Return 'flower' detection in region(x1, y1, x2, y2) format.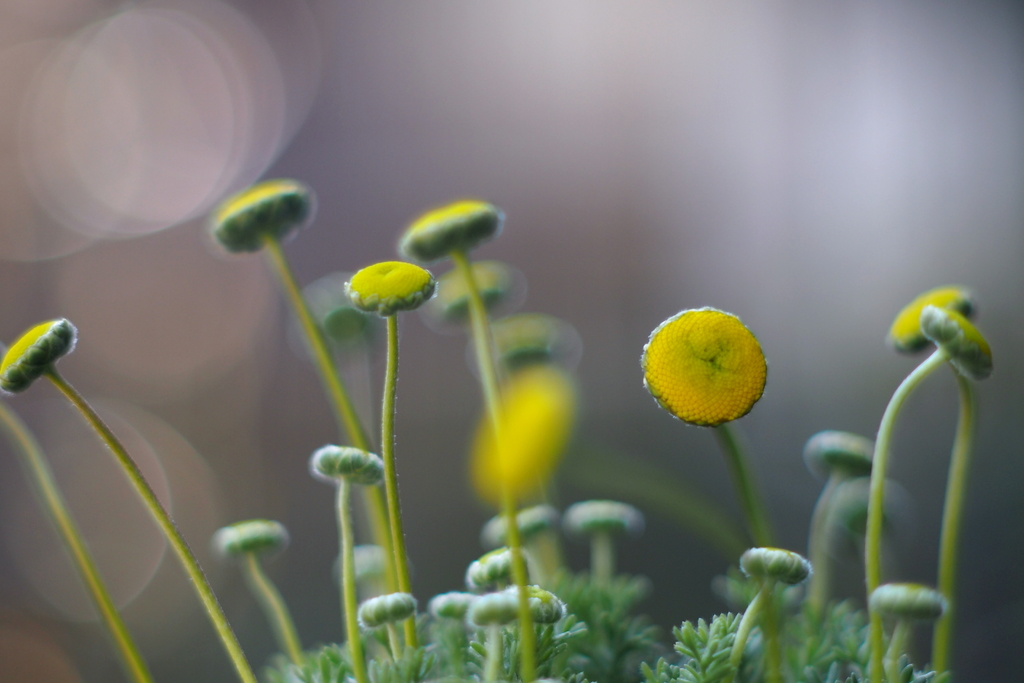
region(345, 259, 435, 308).
